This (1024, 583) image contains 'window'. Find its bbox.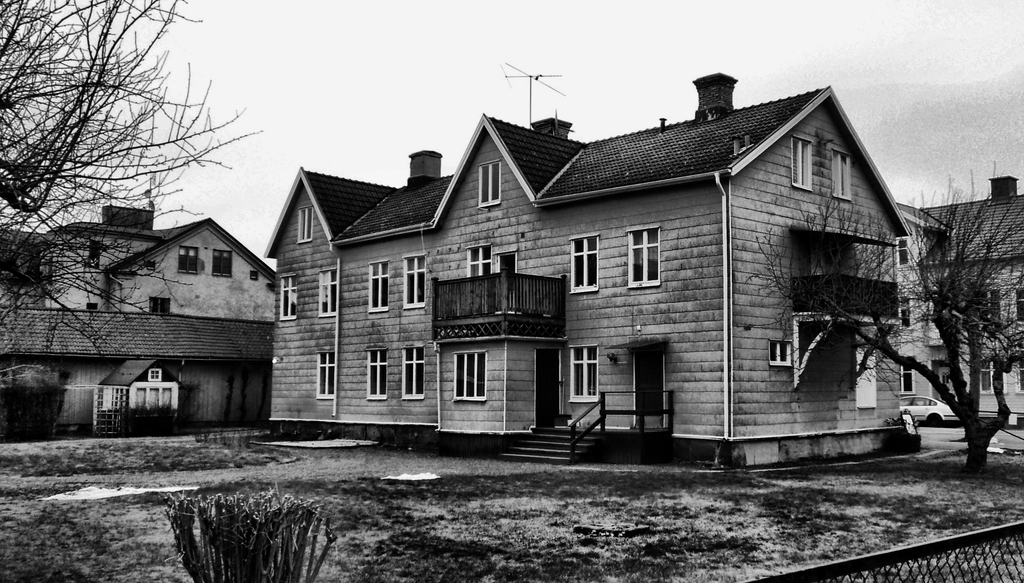
detection(399, 339, 428, 397).
